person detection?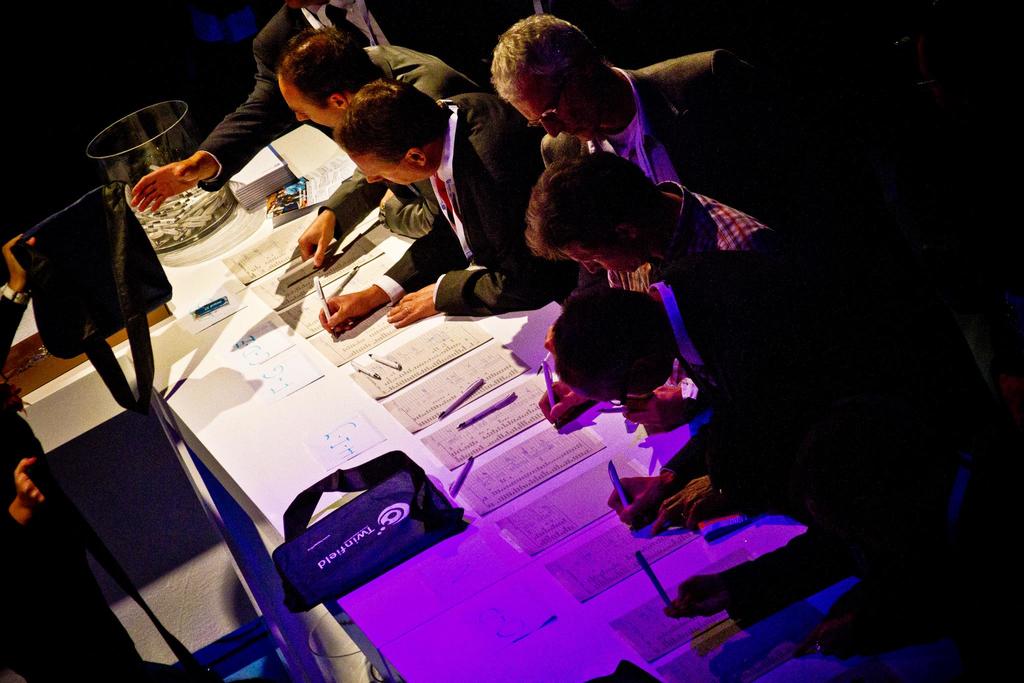
bbox(125, 0, 474, 218)
